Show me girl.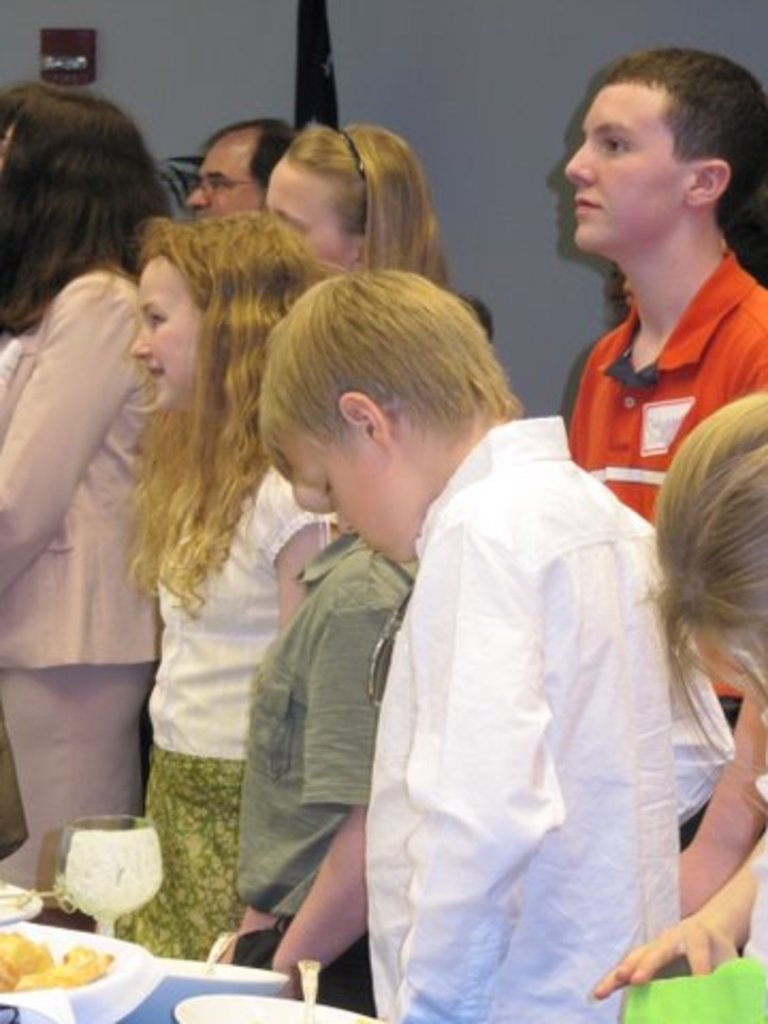
girl is here: left=122, top=209, right=356, bottom=969.
